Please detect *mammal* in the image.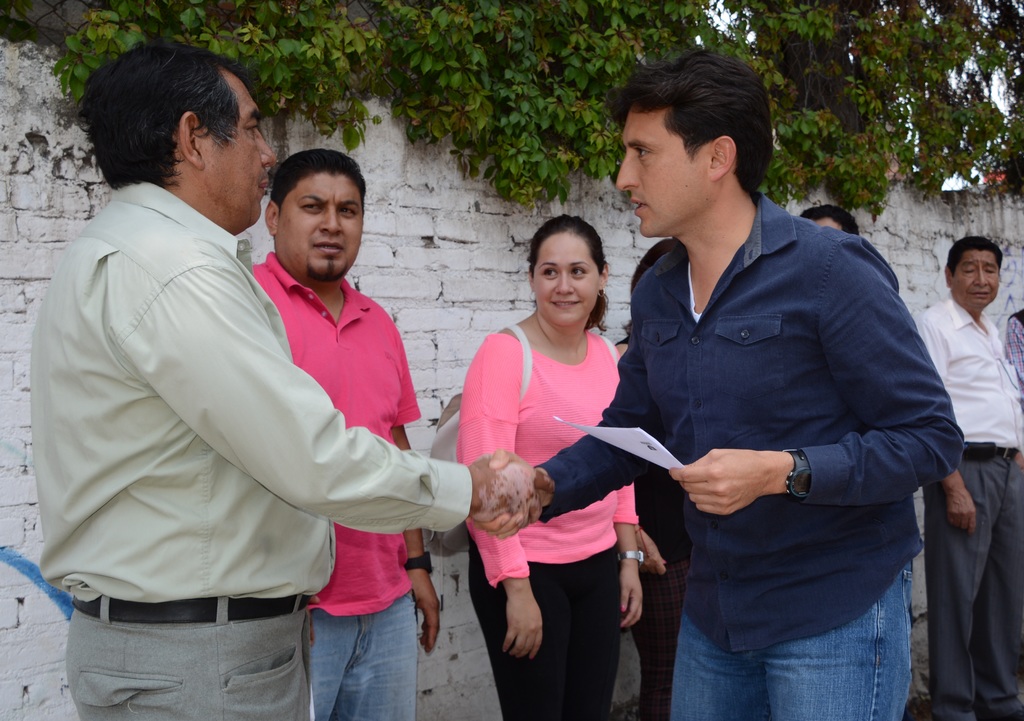
(613, 244, 692, 720).
